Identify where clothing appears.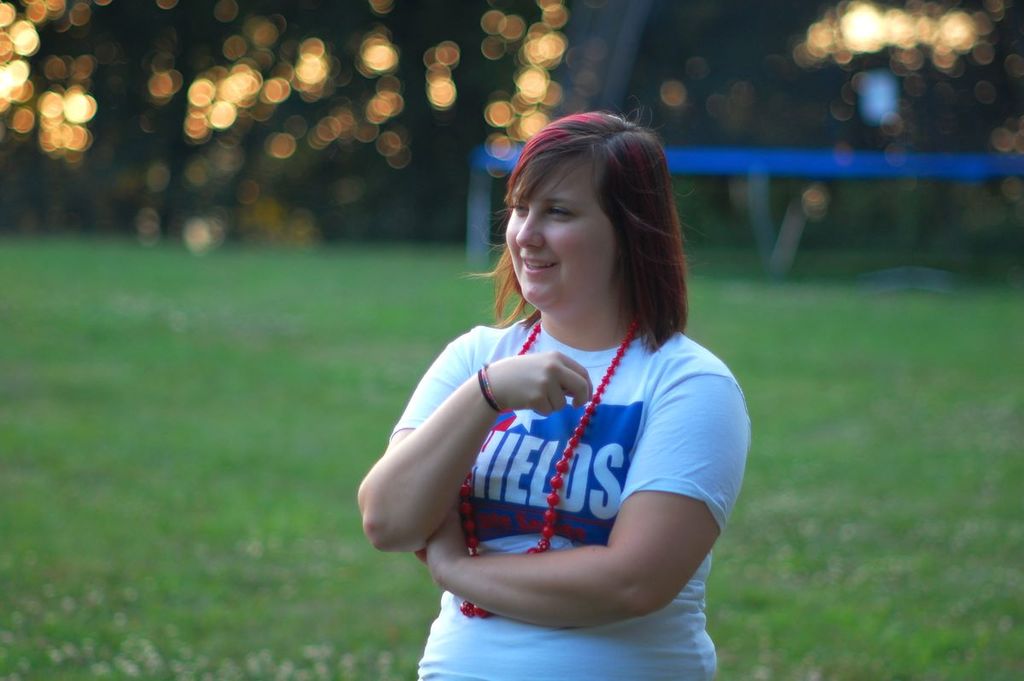
Appears at x1=357, y1=242, x2=759, y2=658.
